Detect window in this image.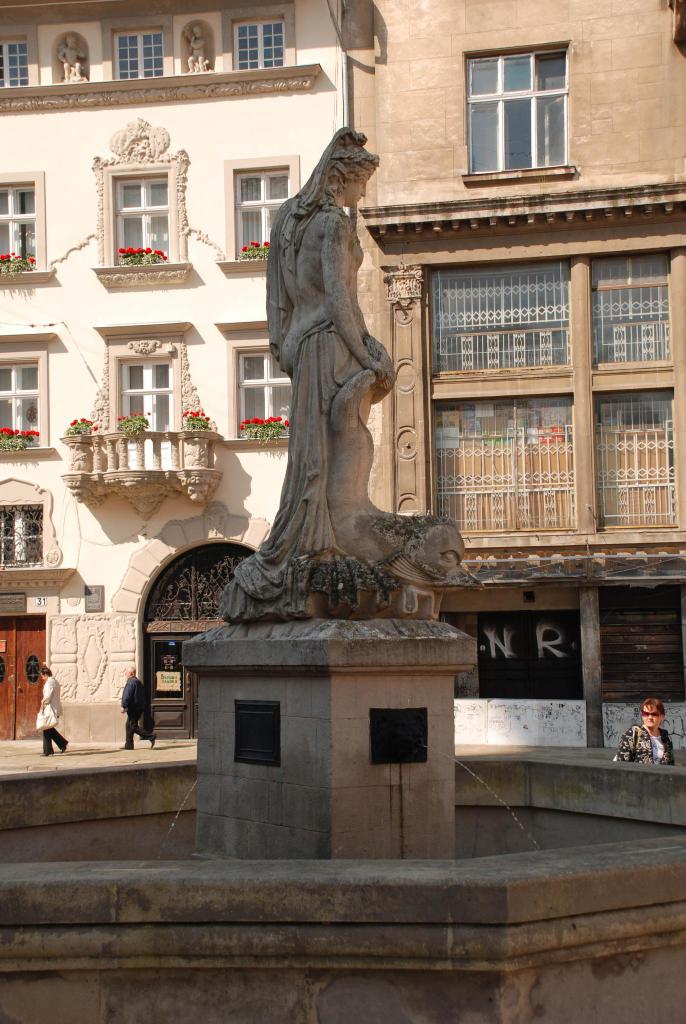
Detection: [462, 48, 569, 184].
